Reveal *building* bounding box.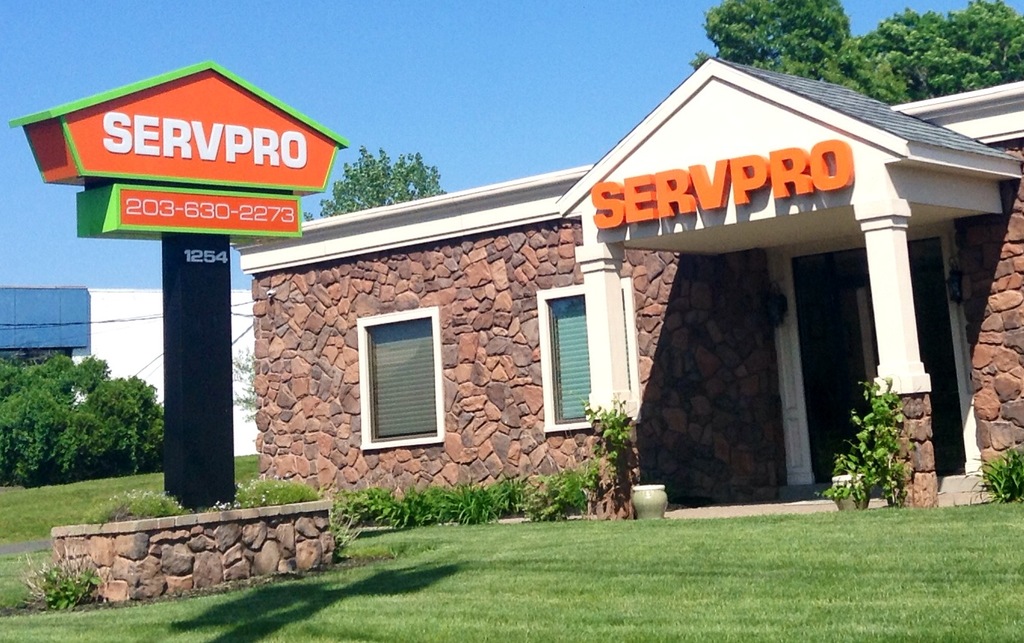
Revealed: <box>241,42,1023,509</box>.
